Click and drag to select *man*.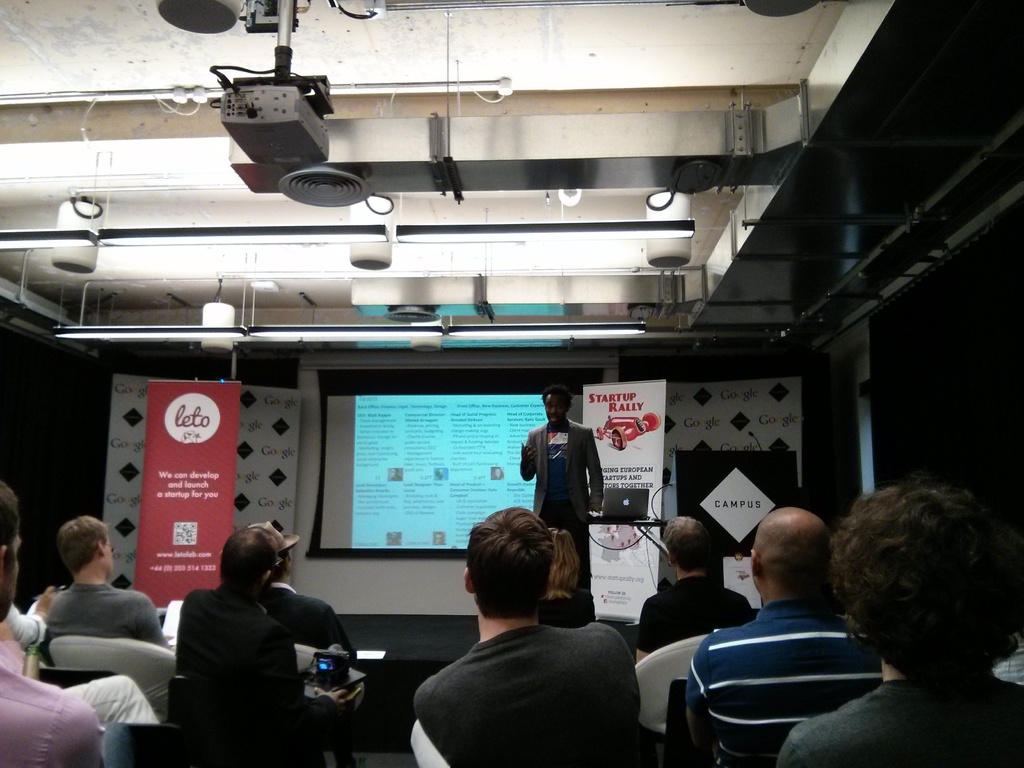
Selection: bbox(166, 536, 303, 766).
